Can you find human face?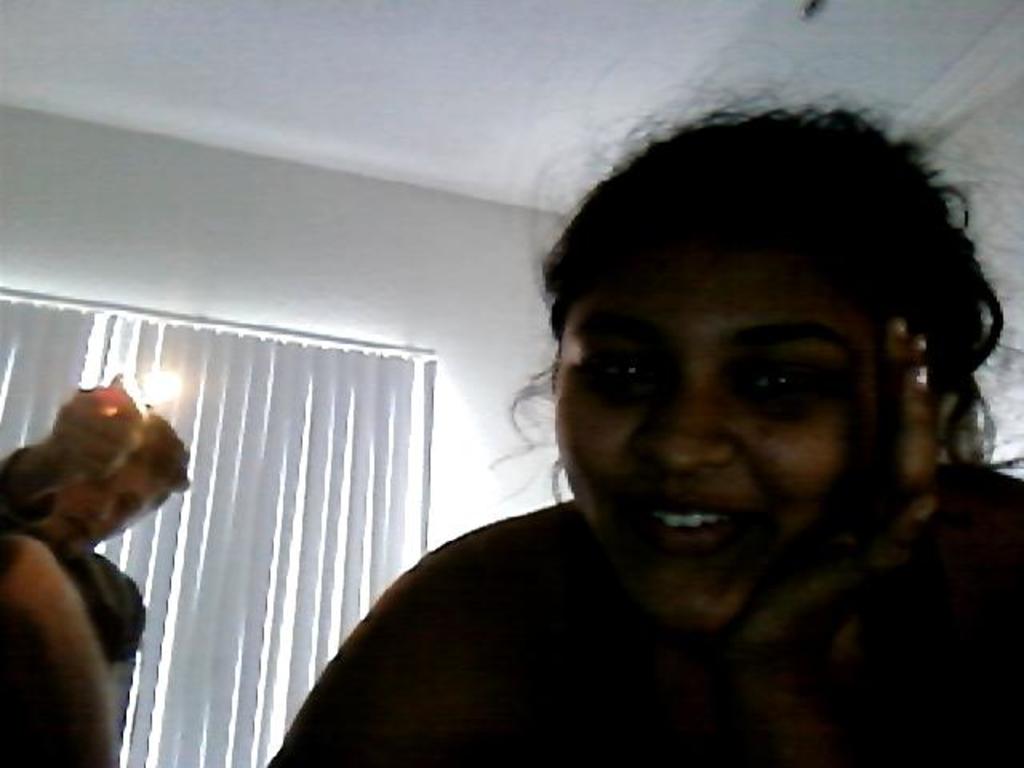
Yes, bounding box: (x1=51, y1=459, x2=154, y2=550).
